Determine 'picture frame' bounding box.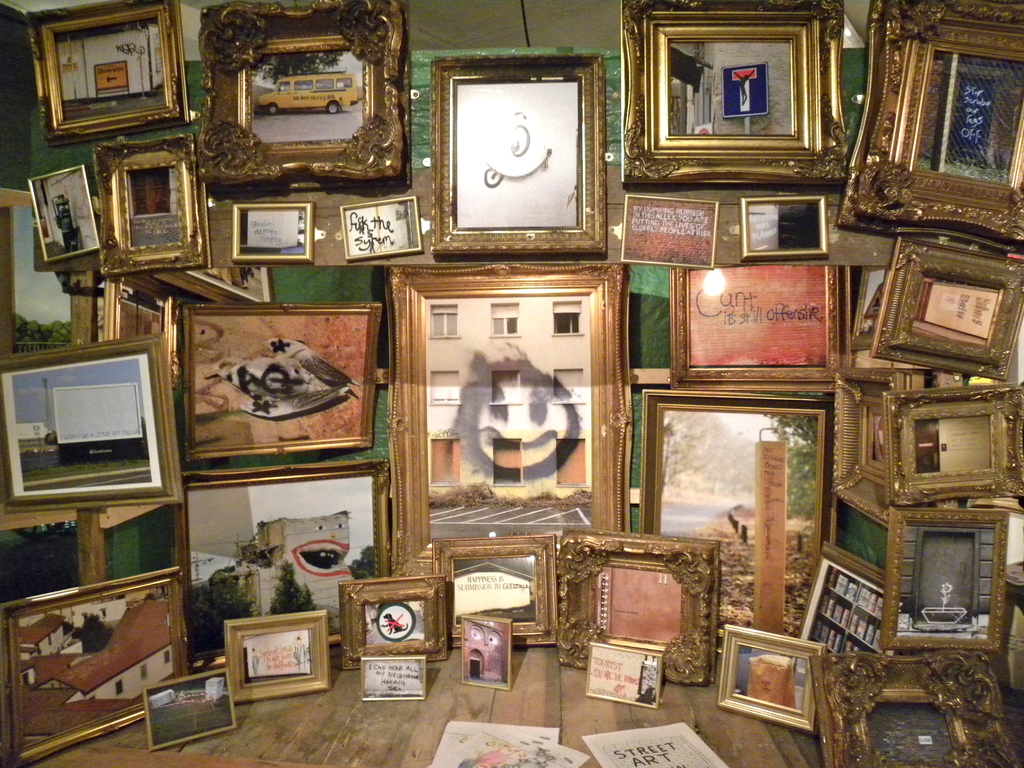
Determined: 195, 0, 410, 188.
